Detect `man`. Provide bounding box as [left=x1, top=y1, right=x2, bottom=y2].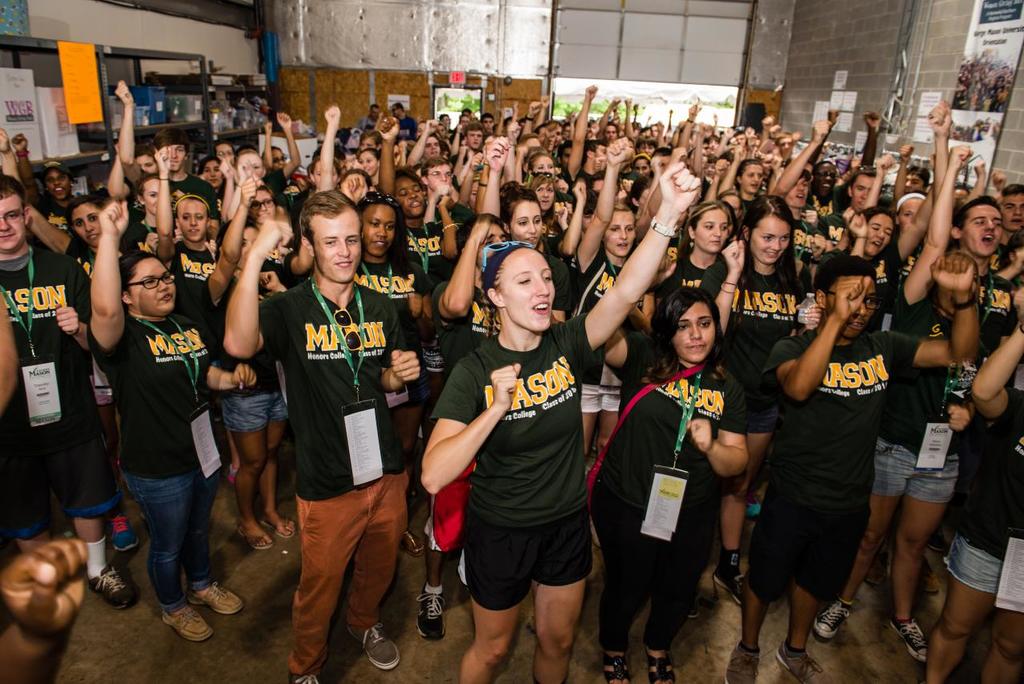
[left=0, top=171, right=140, bottom=609].
